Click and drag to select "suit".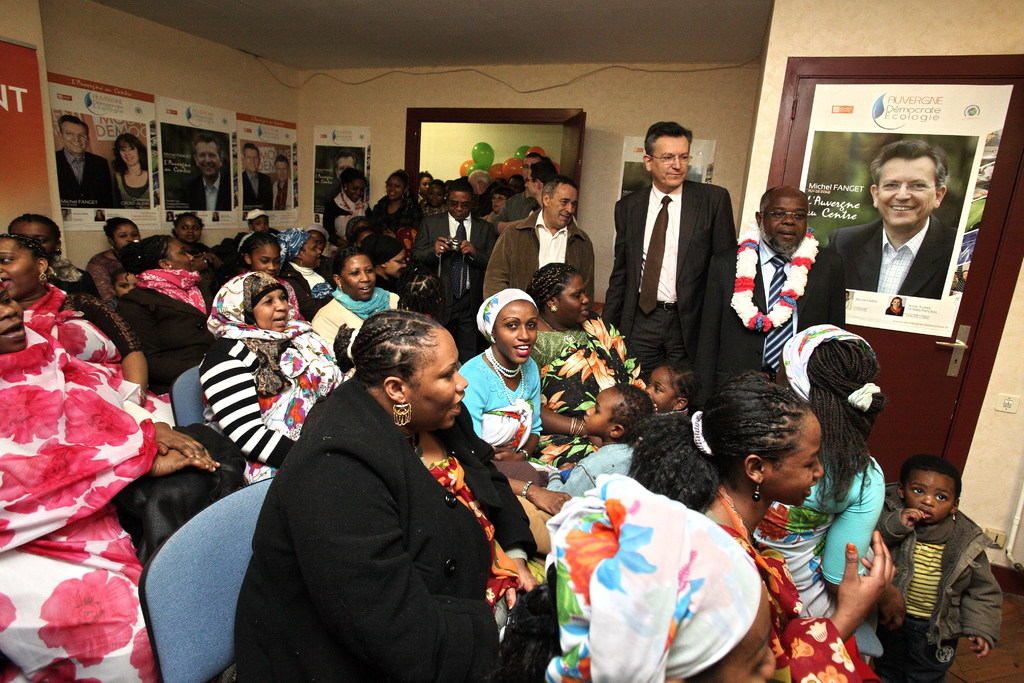
Selection: 243:168:274:210.
